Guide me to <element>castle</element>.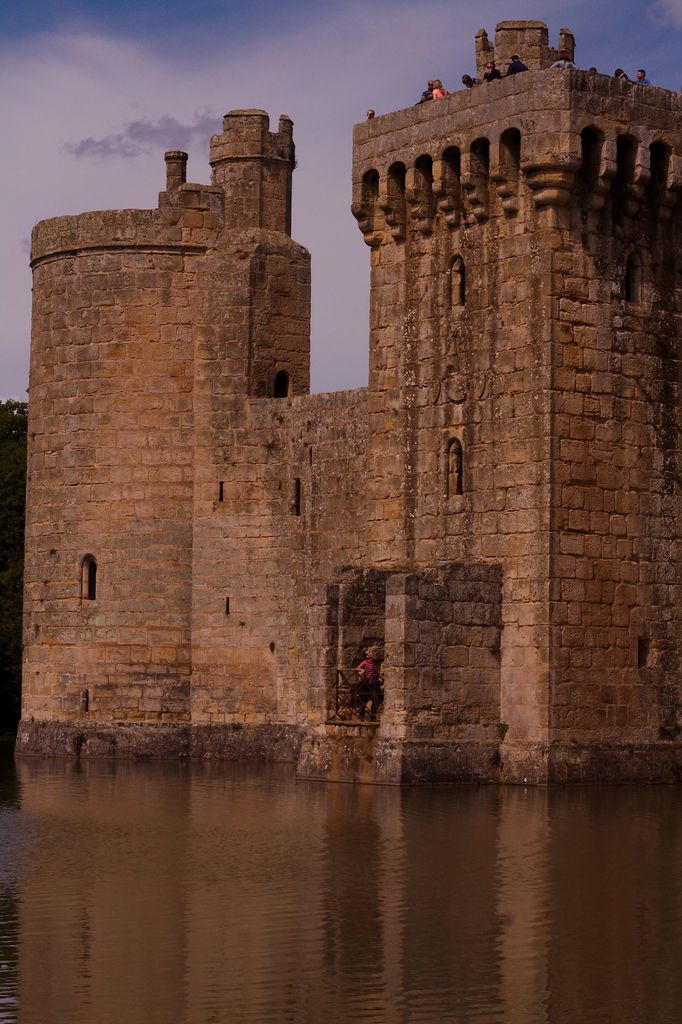
Guidance: x1=42, y1=12, x2=676, y2=769.
